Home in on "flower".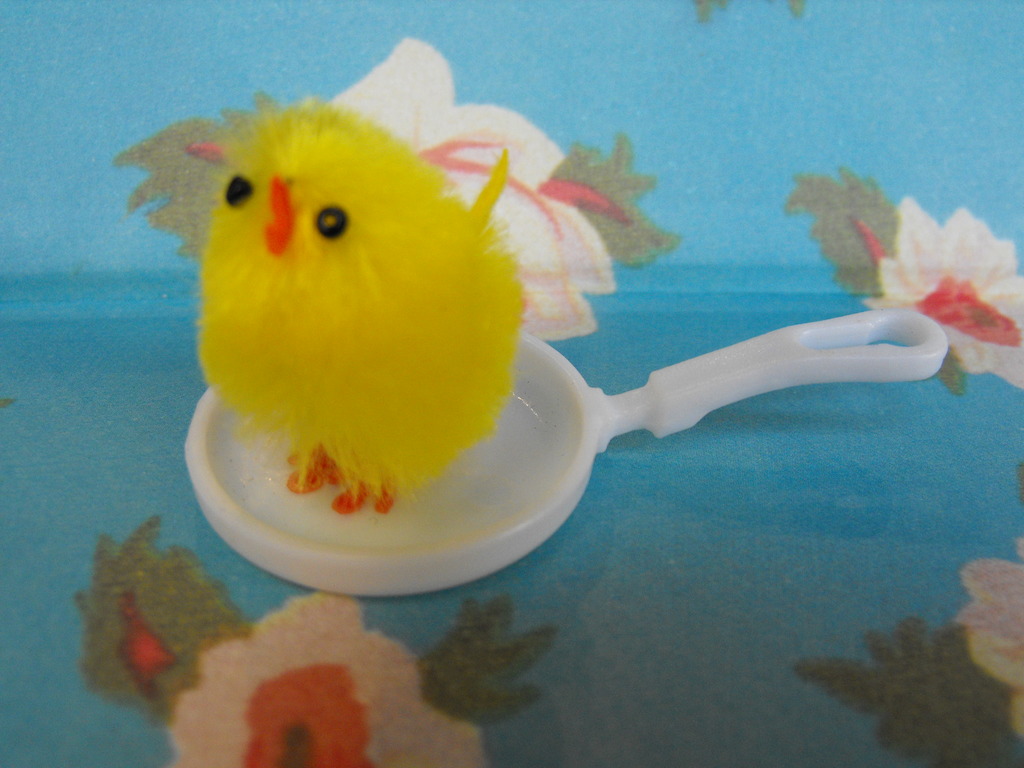
Homed in at bbox=[953, 532, 1023, 748].
